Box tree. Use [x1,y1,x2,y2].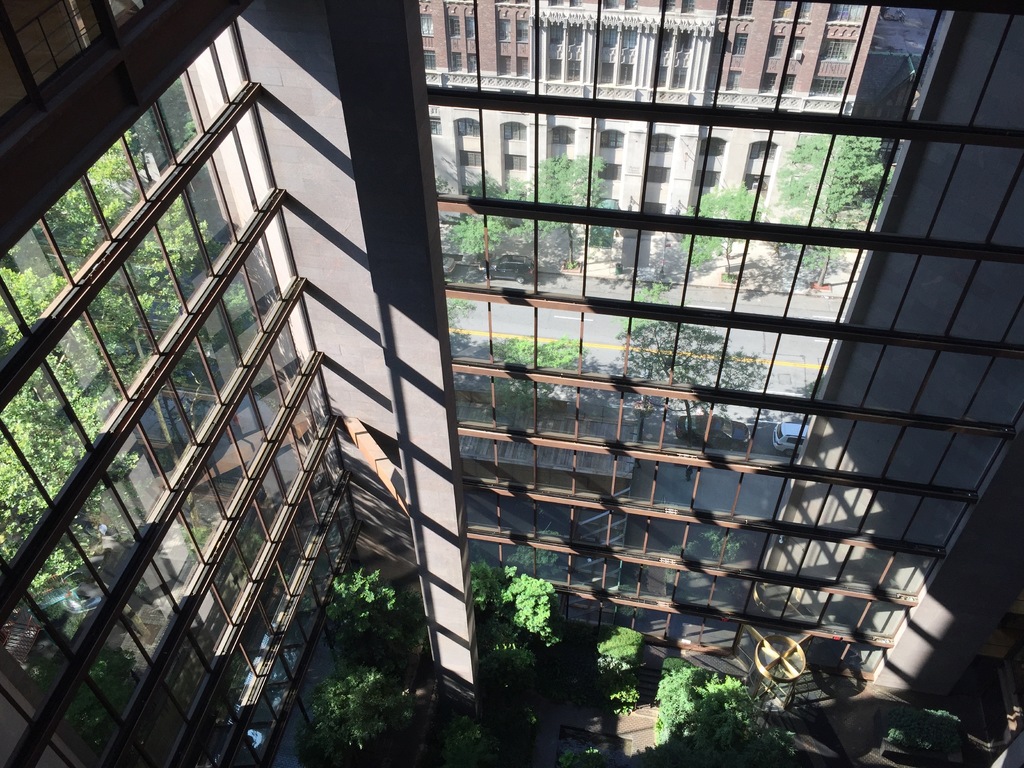
[582,631,680,707].
